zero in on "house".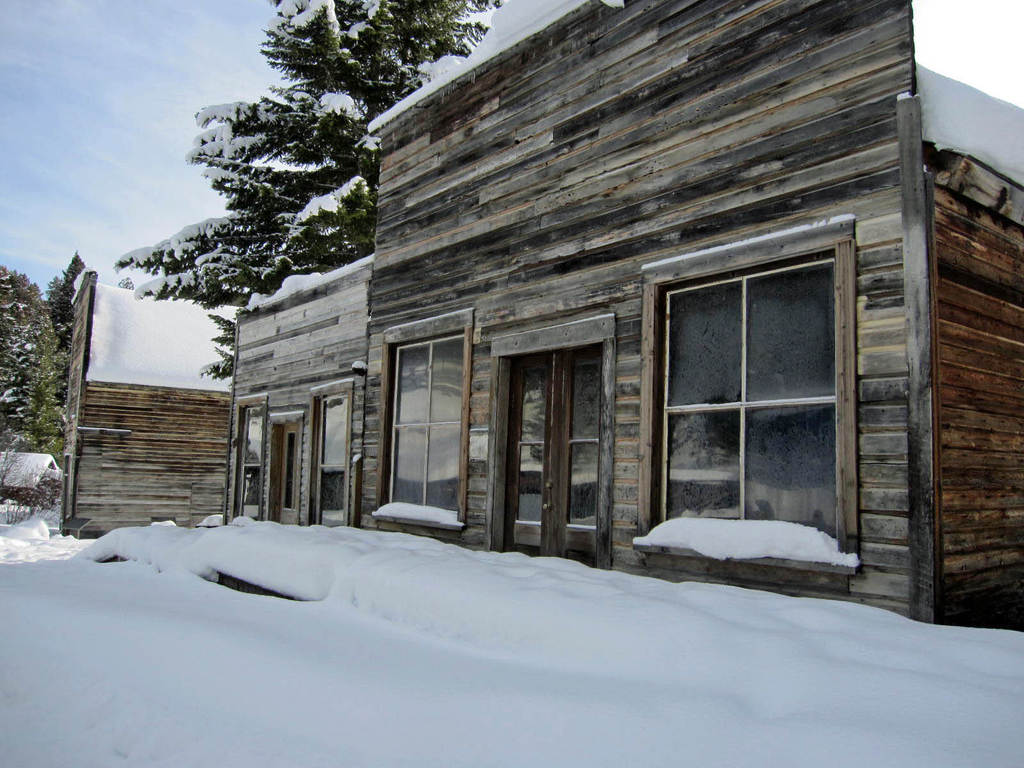
Zeroed in: l=224, t=252, r=374, b=527.
